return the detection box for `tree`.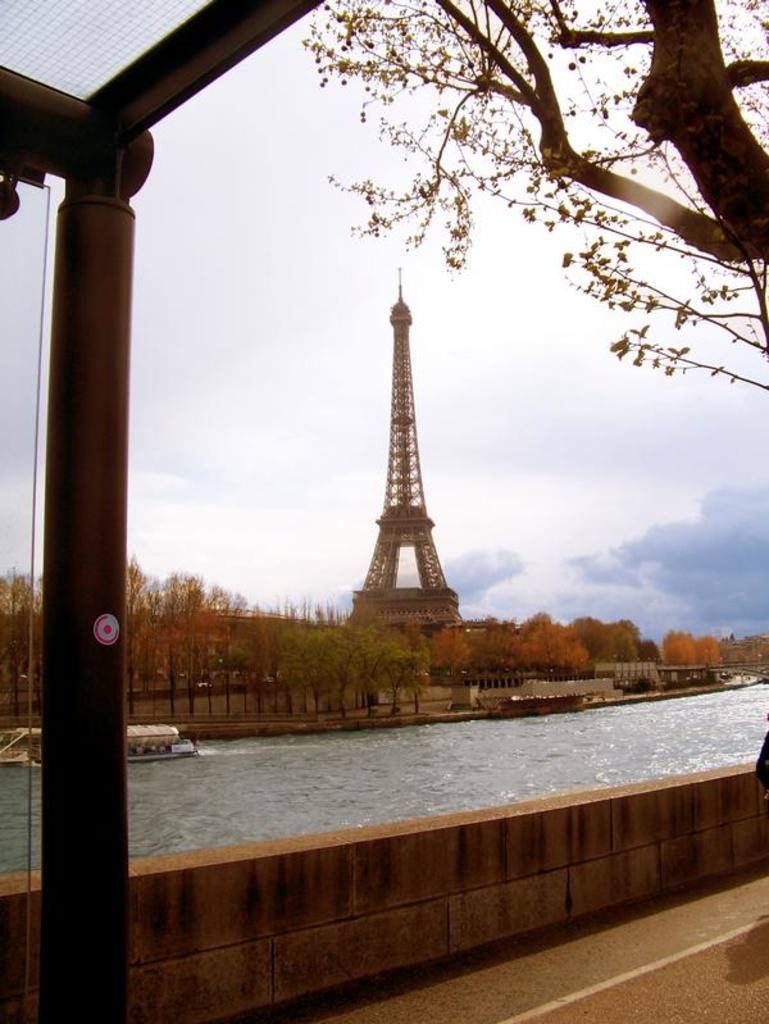
locate(261, 12, 736, 465).
